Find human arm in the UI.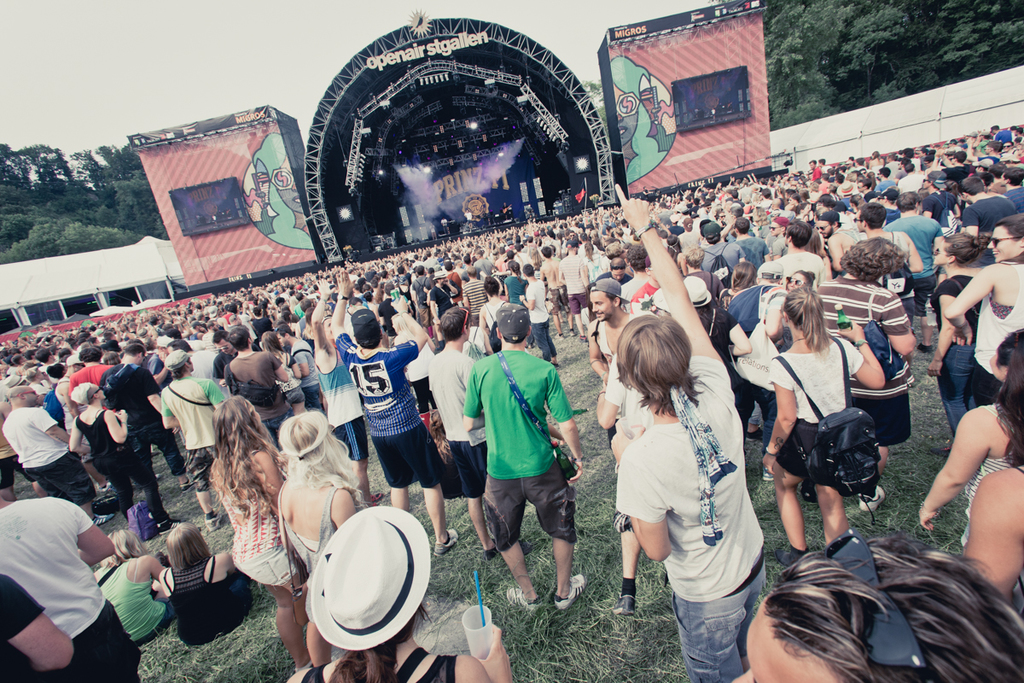
UI element at l=0, t=567, r=76, b=680.
